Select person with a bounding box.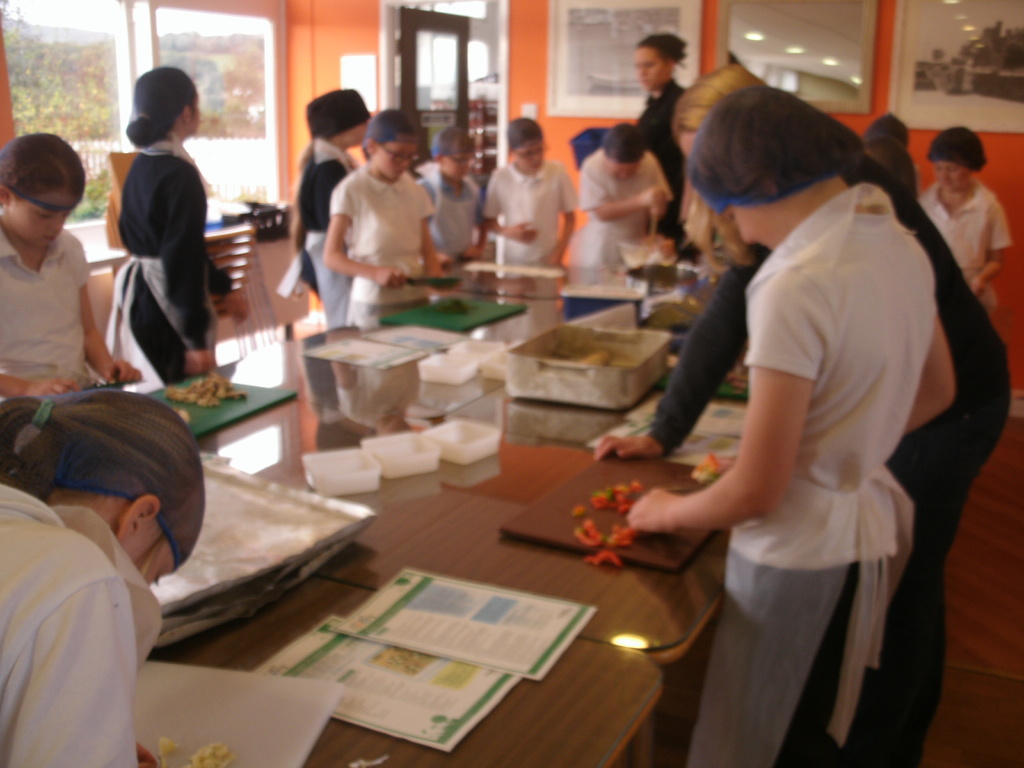
left=289, top=84, right=374, bottom=324.
